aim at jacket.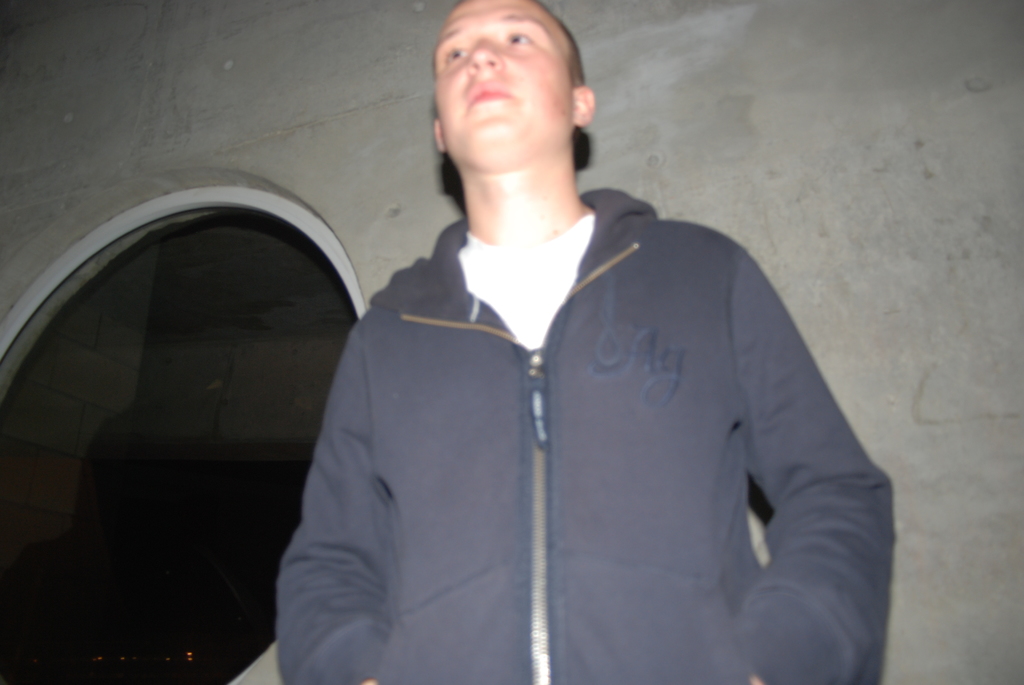
Aimed at 264 179 821 678.
